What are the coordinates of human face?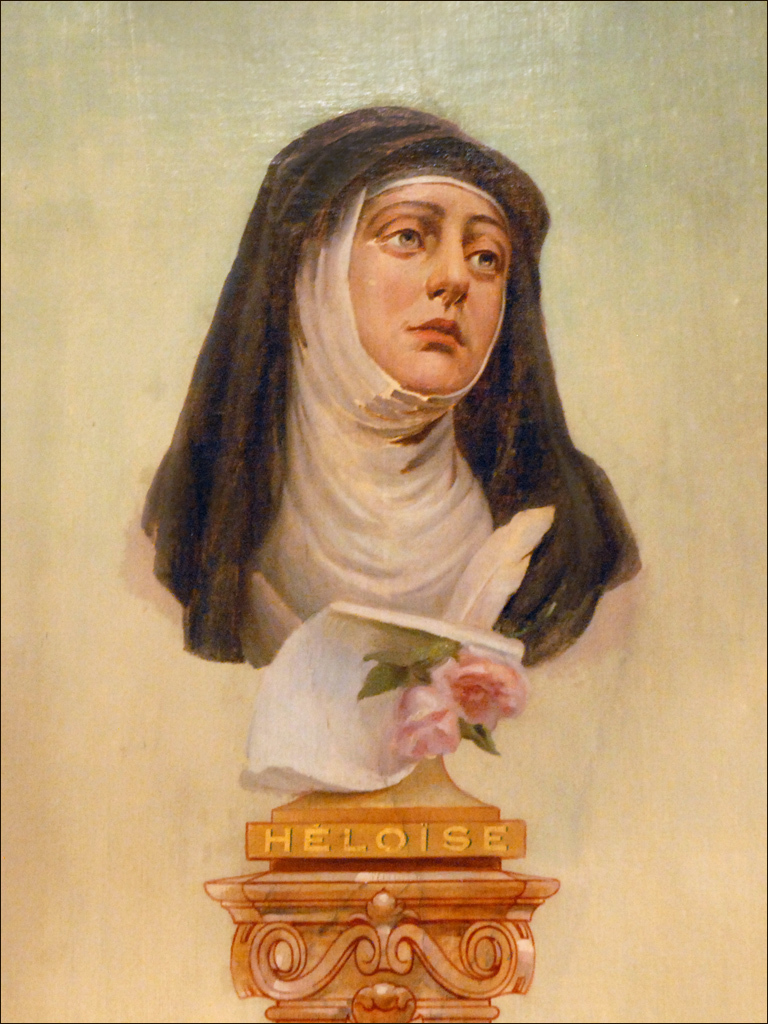
<region>346, 177, 505, 391</region>.
